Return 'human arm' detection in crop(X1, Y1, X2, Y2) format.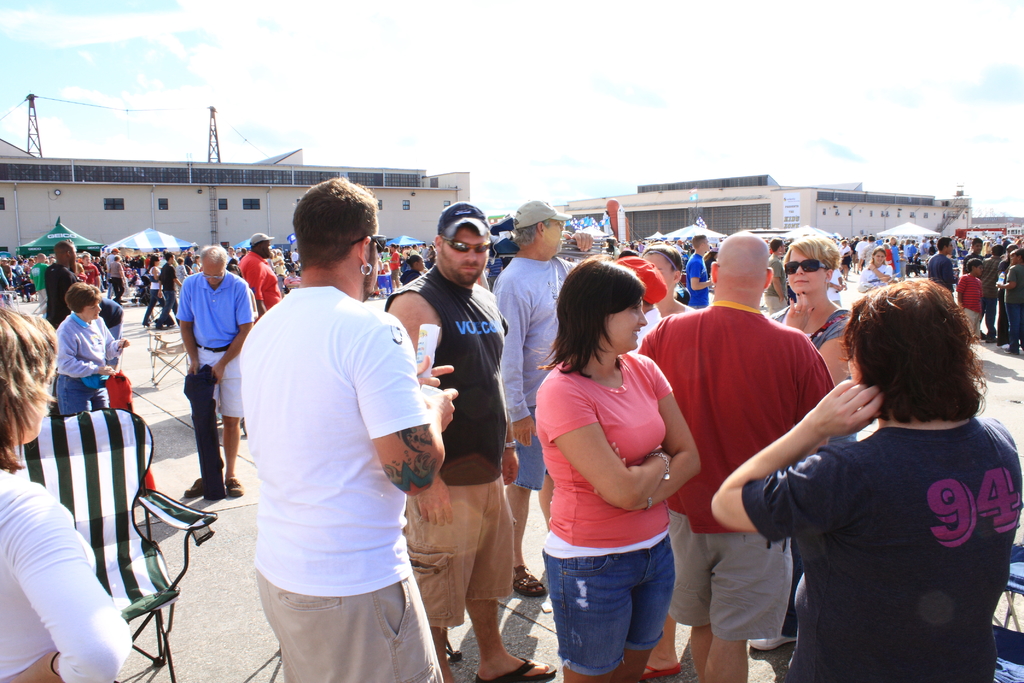
crop(3, 473, 117, 670).
